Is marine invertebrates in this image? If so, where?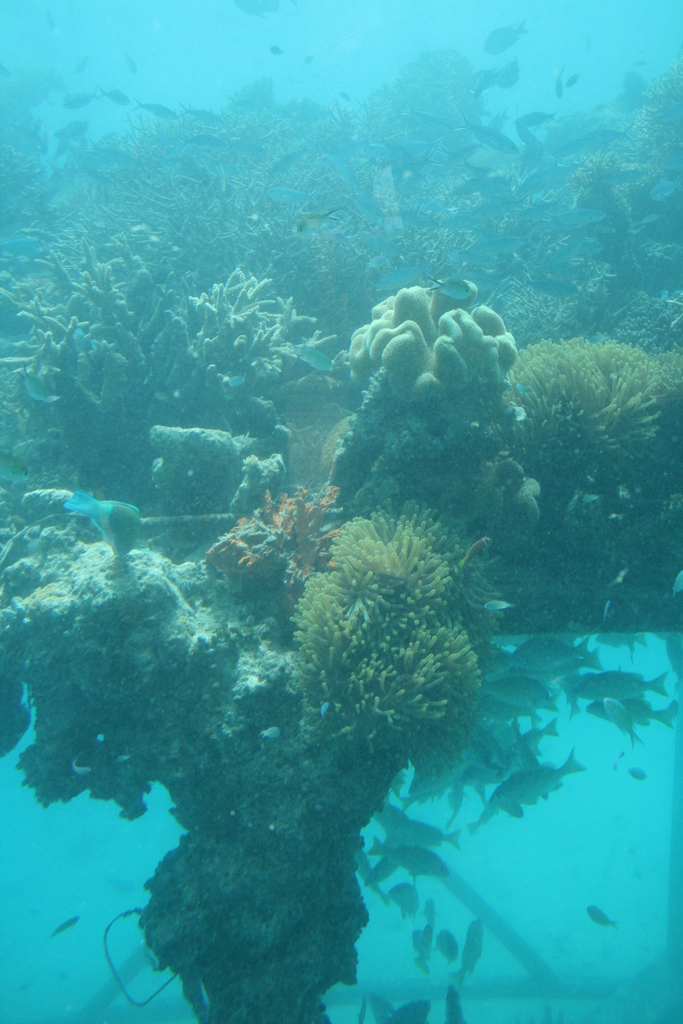
Yes, at bbox=(295, 498, 506, 802).
